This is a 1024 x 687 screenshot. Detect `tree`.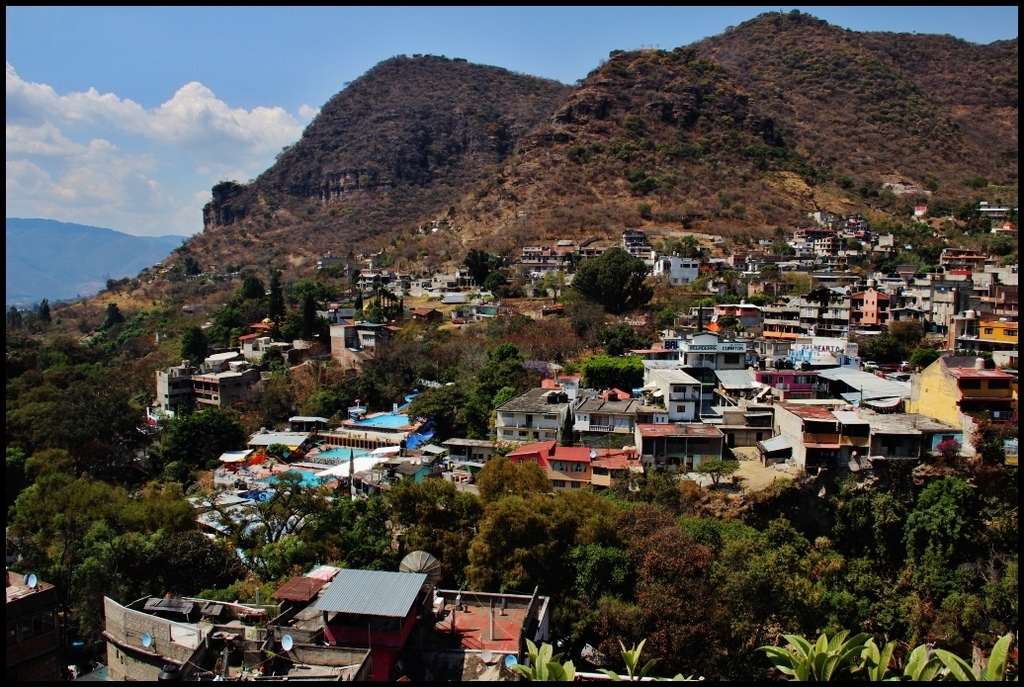
bbox(565, 232, 653, 315).
